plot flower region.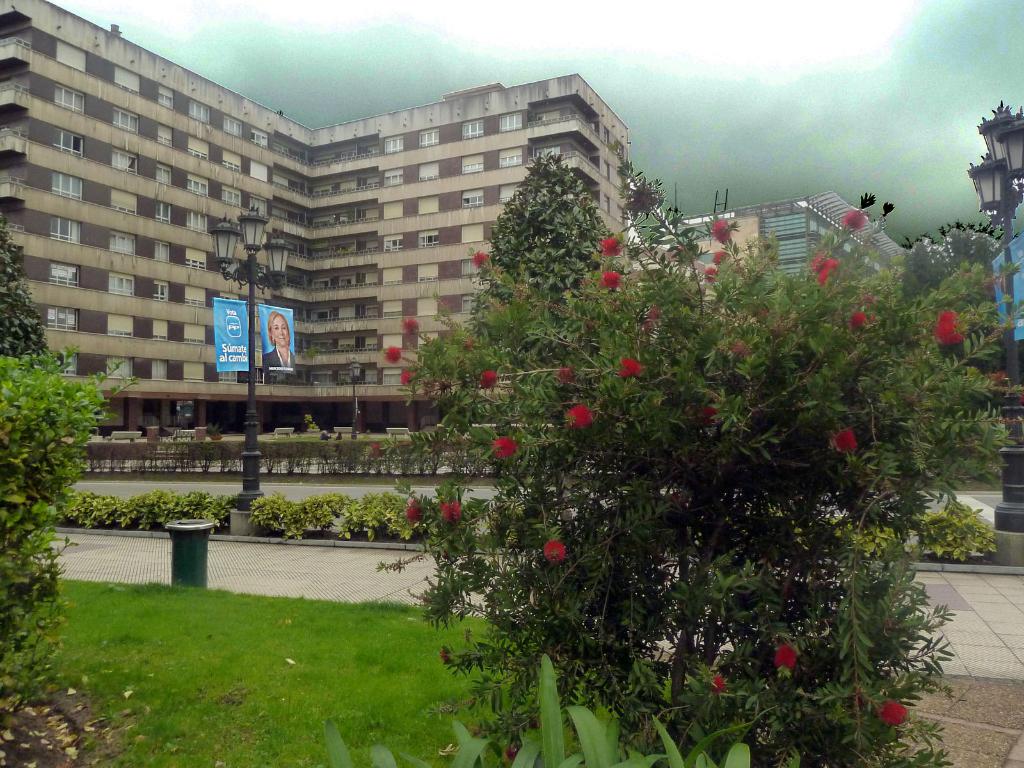
Plotted at box=[476, 368, 500, 388].
